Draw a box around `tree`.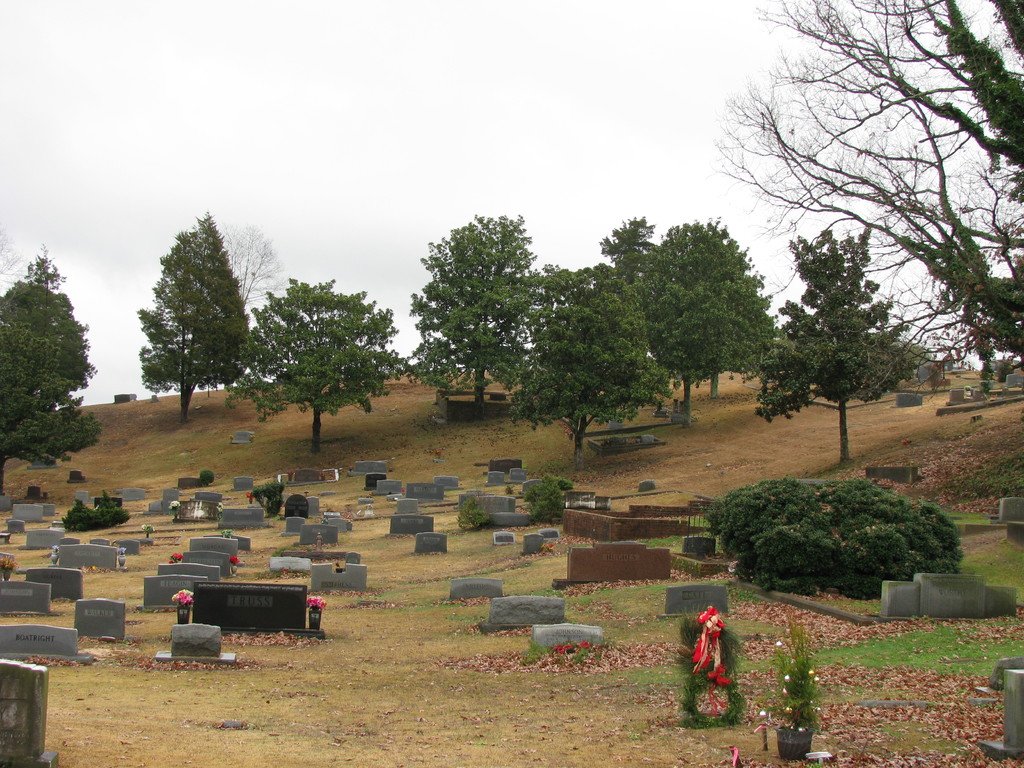
pyautogui.locateOnScreen(599, 212, 653, 278).
